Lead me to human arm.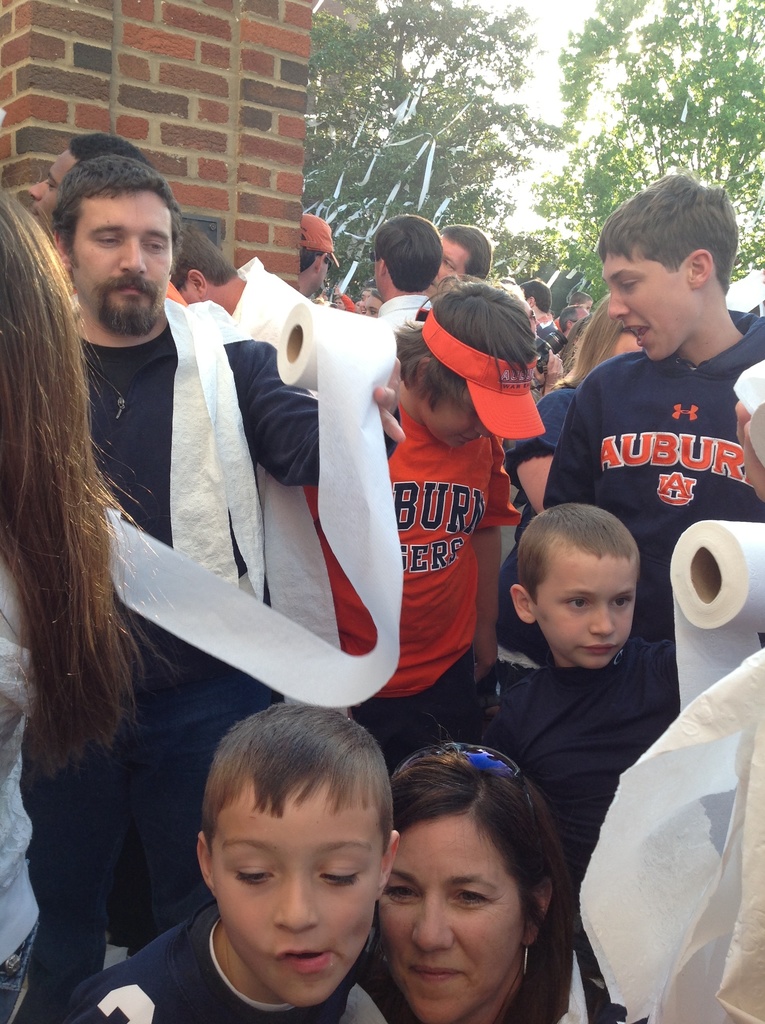
Lead to [left=319, top=283, right=328, bottom=296].
